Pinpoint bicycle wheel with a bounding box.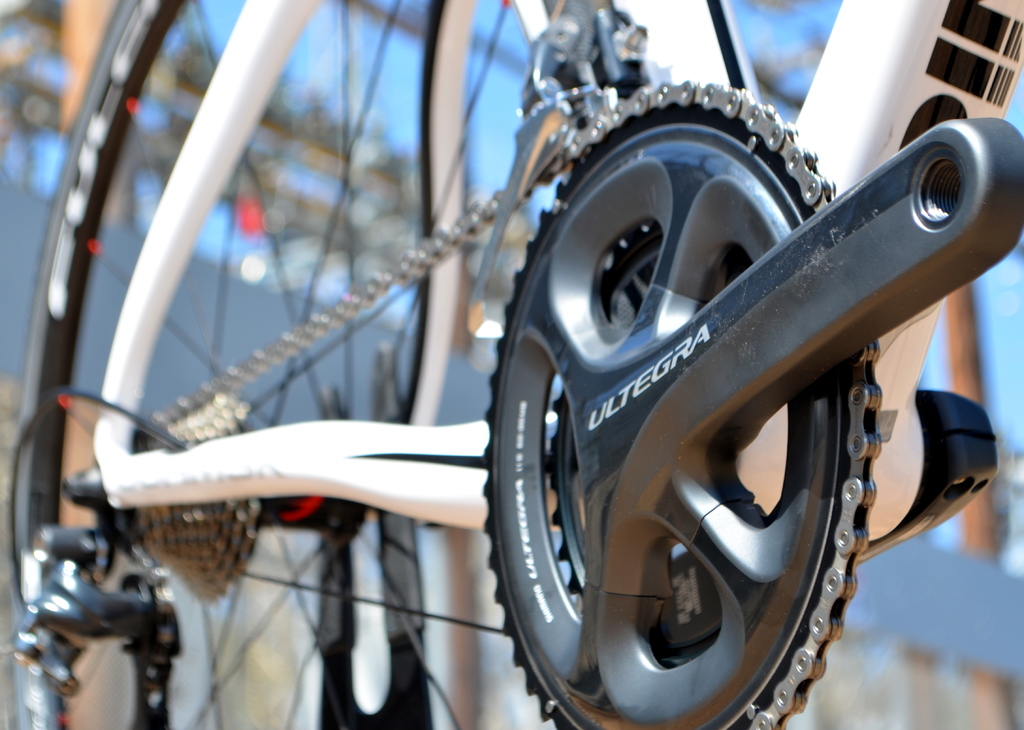
(x1=15, y1=0, x2=762, y2=729).
